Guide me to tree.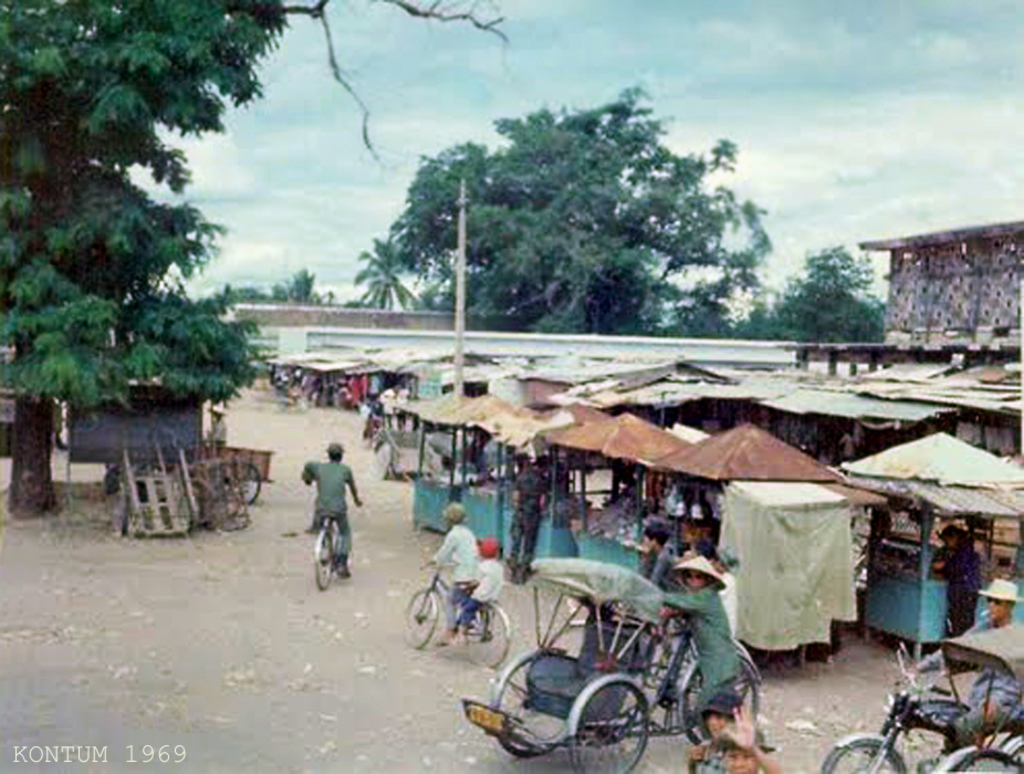
Guidance: detection(356, 240, 422, 316).
